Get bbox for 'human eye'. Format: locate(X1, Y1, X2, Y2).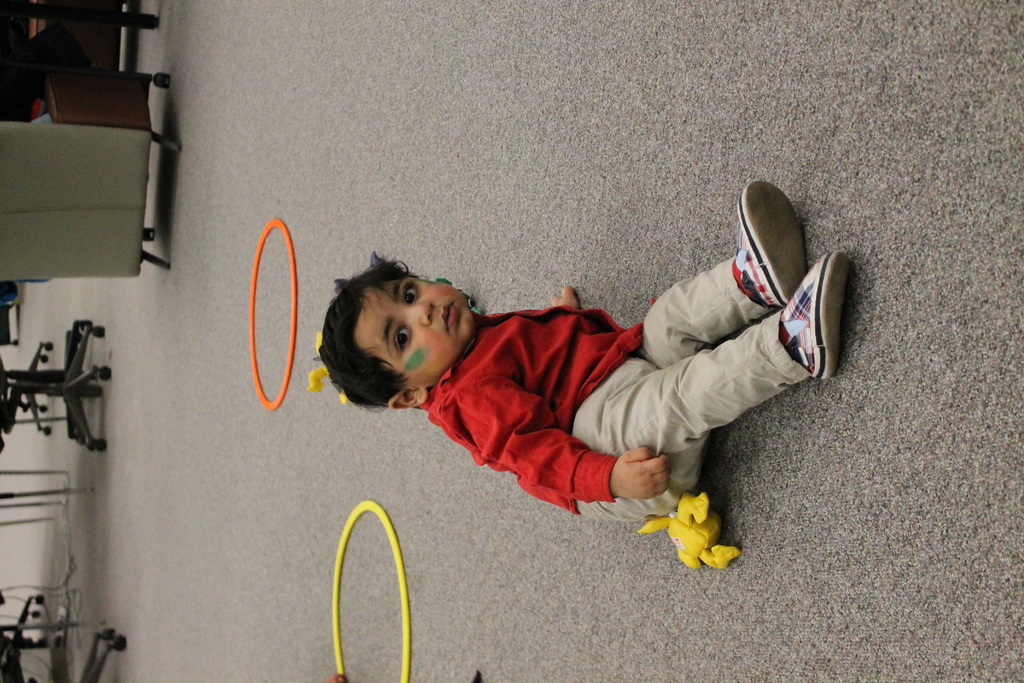
locate(394, 317, 417, 353).
